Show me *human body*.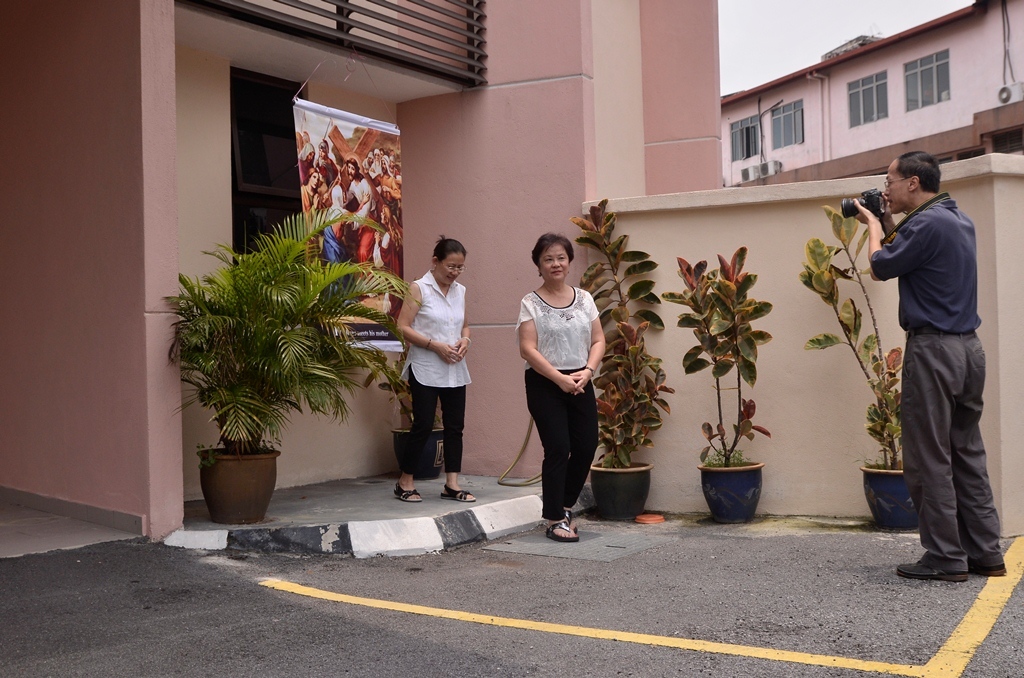
*human body* is here: bbox(392, 274, 480, 505).
